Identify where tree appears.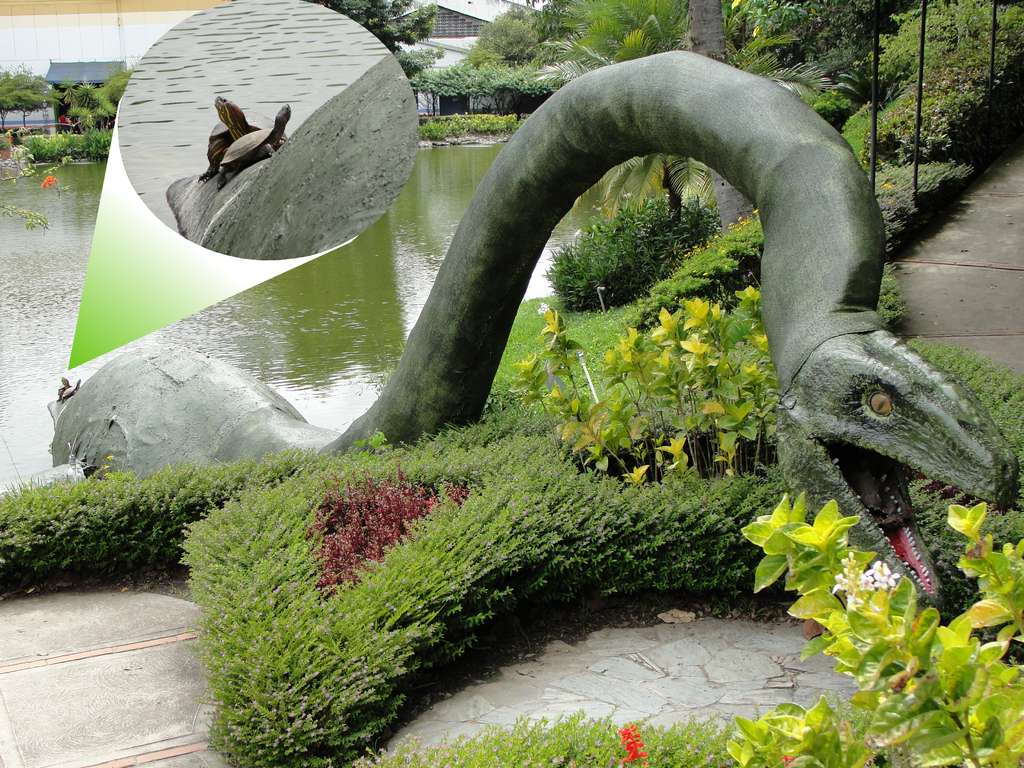
Appears at pyautogui.locateOnScreen(681, 0, 732, 63).
